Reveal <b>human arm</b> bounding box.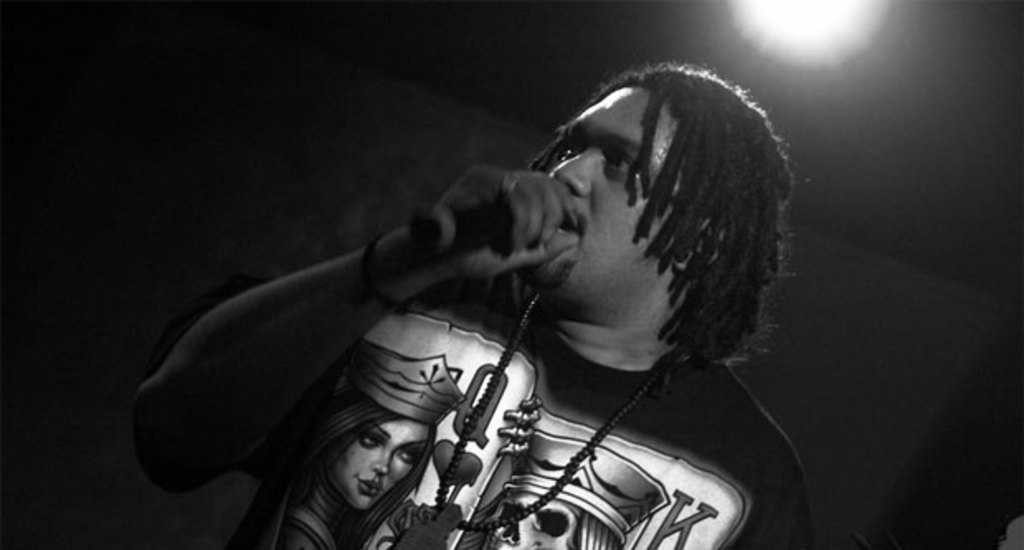
Revealed: 144,165,522,545.
